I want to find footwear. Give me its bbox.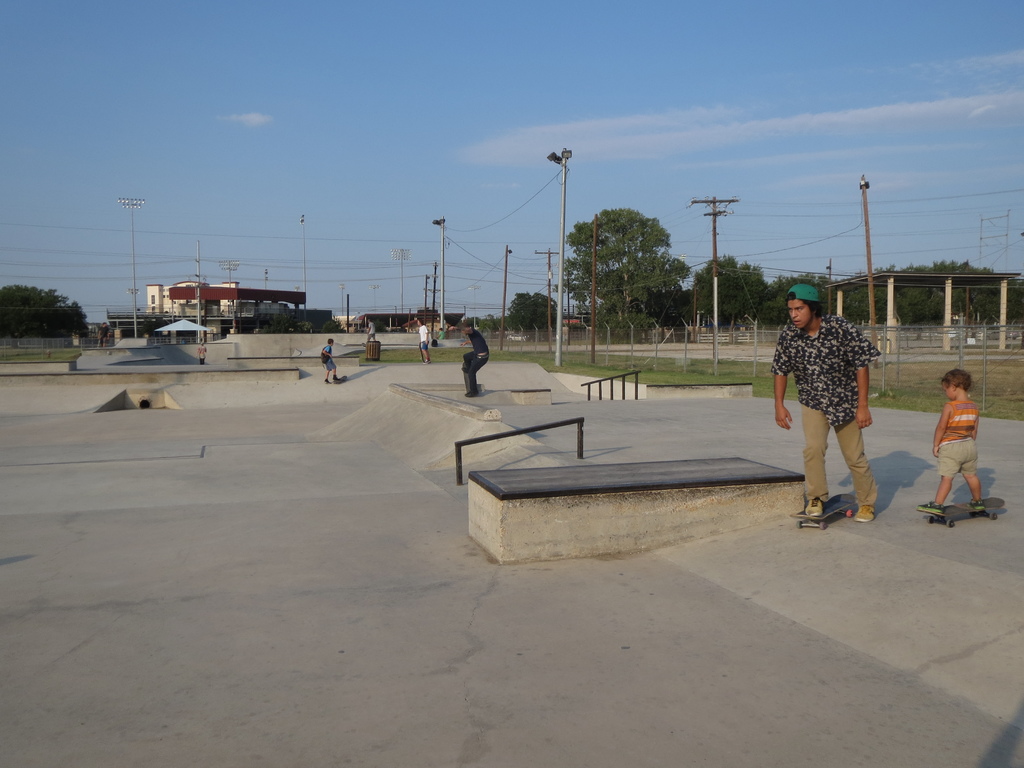
<box>920,502,943,515</box>.
